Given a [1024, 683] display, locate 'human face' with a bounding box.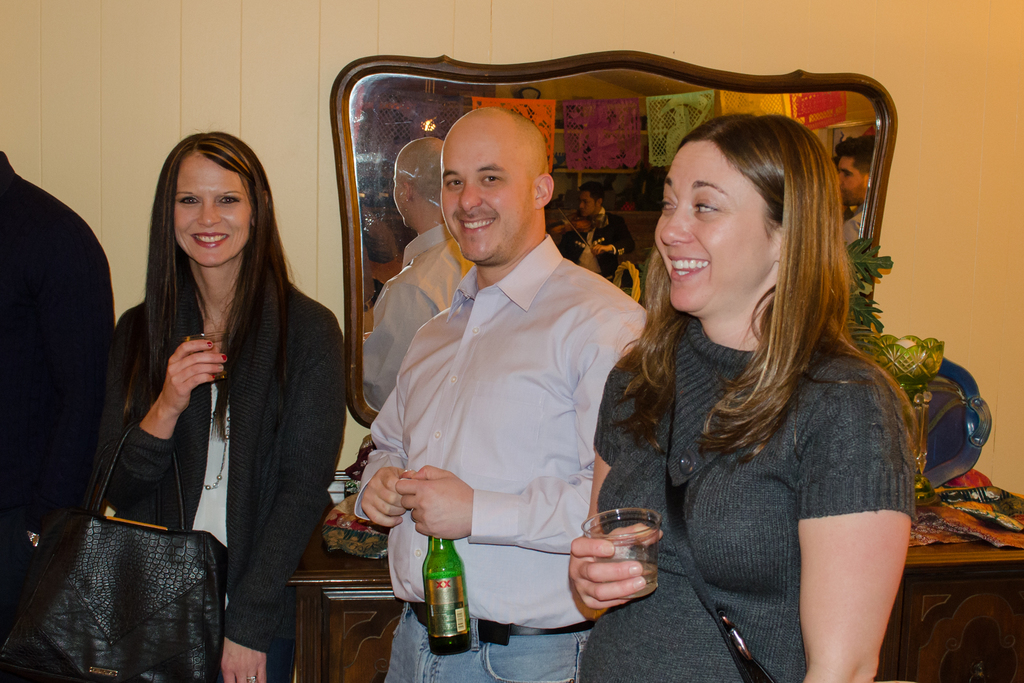
Located: (837, 157, 862, 201).
